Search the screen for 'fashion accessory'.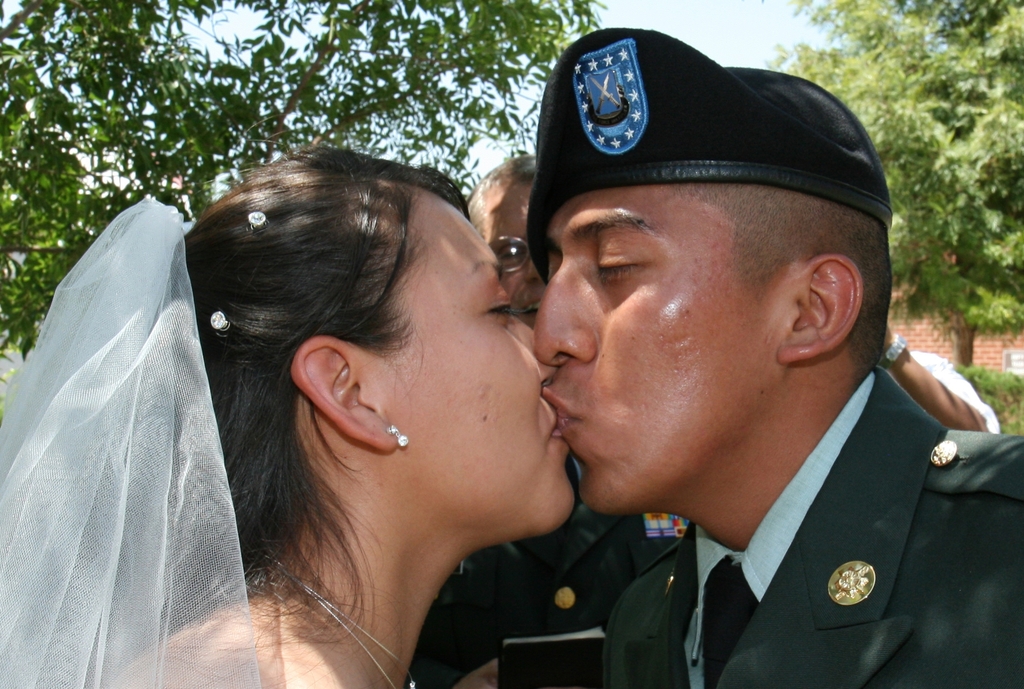
Found at select_region(0, 195, 271, 688).
